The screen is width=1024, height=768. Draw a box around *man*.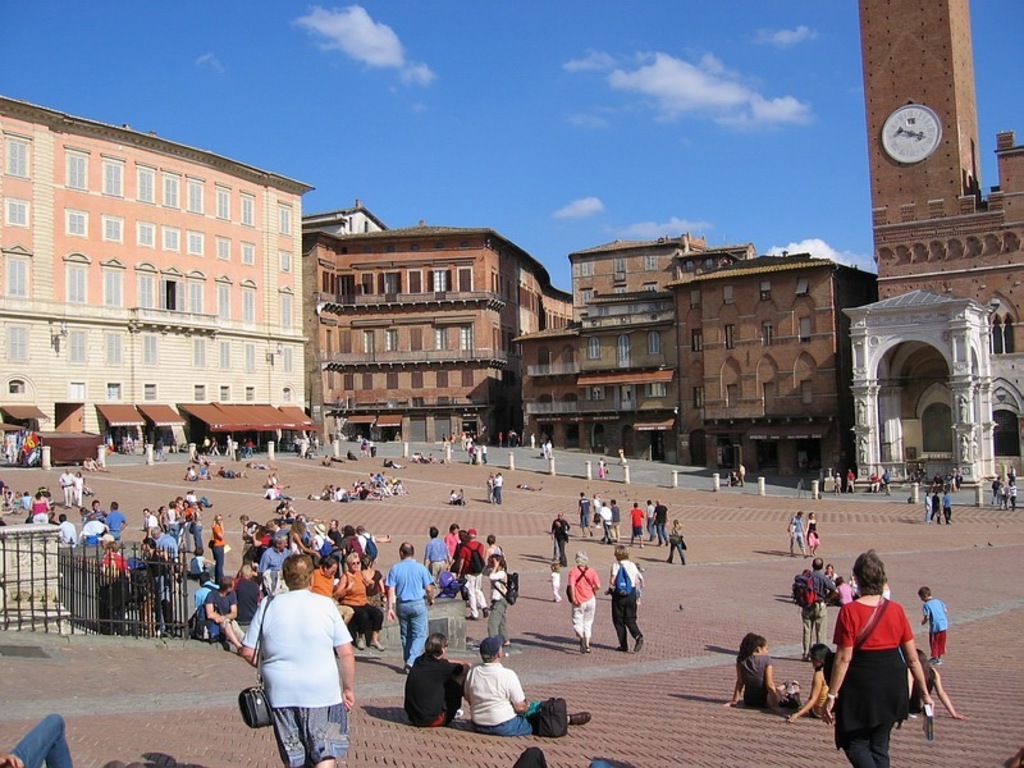
(left=191, top=572, right=221, bottom=608).
